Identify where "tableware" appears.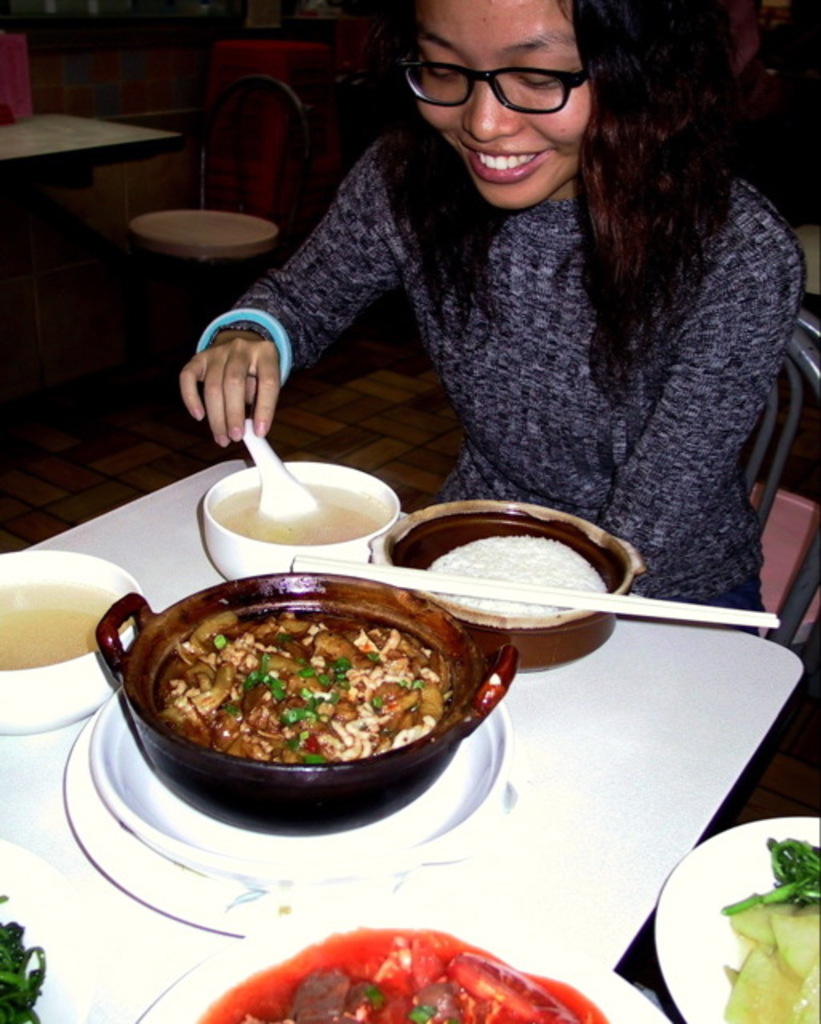
Appears at (86,693,517,888).
